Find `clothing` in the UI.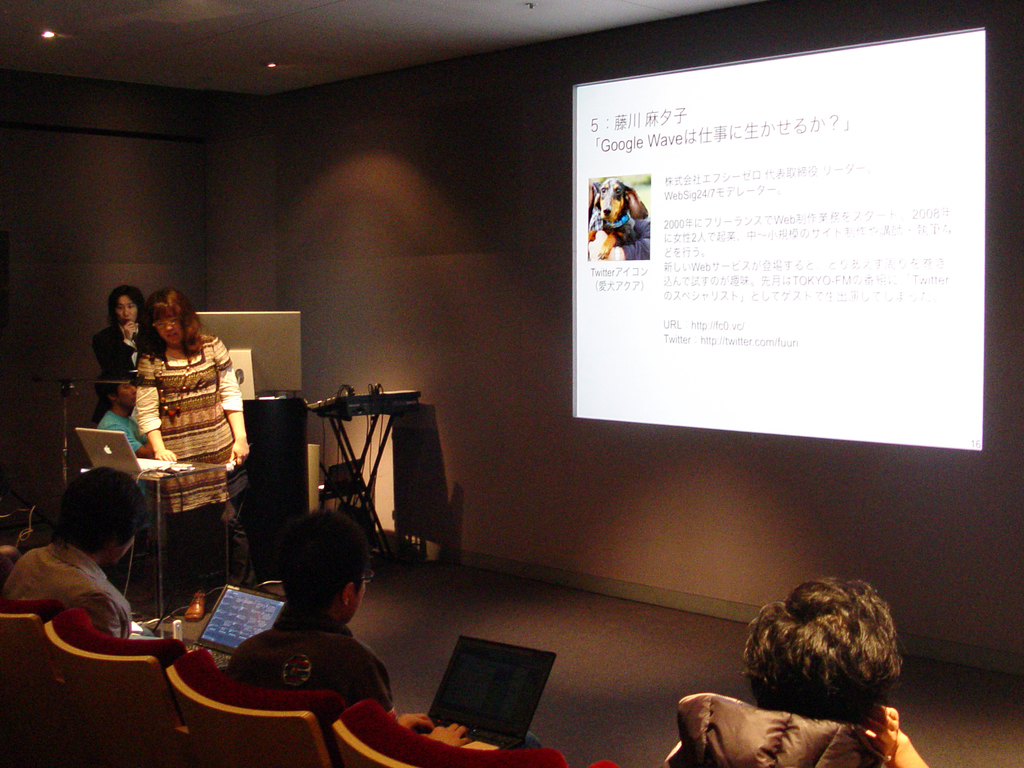
UI element at x1=136, y1=331, x2=242, y2=520.
